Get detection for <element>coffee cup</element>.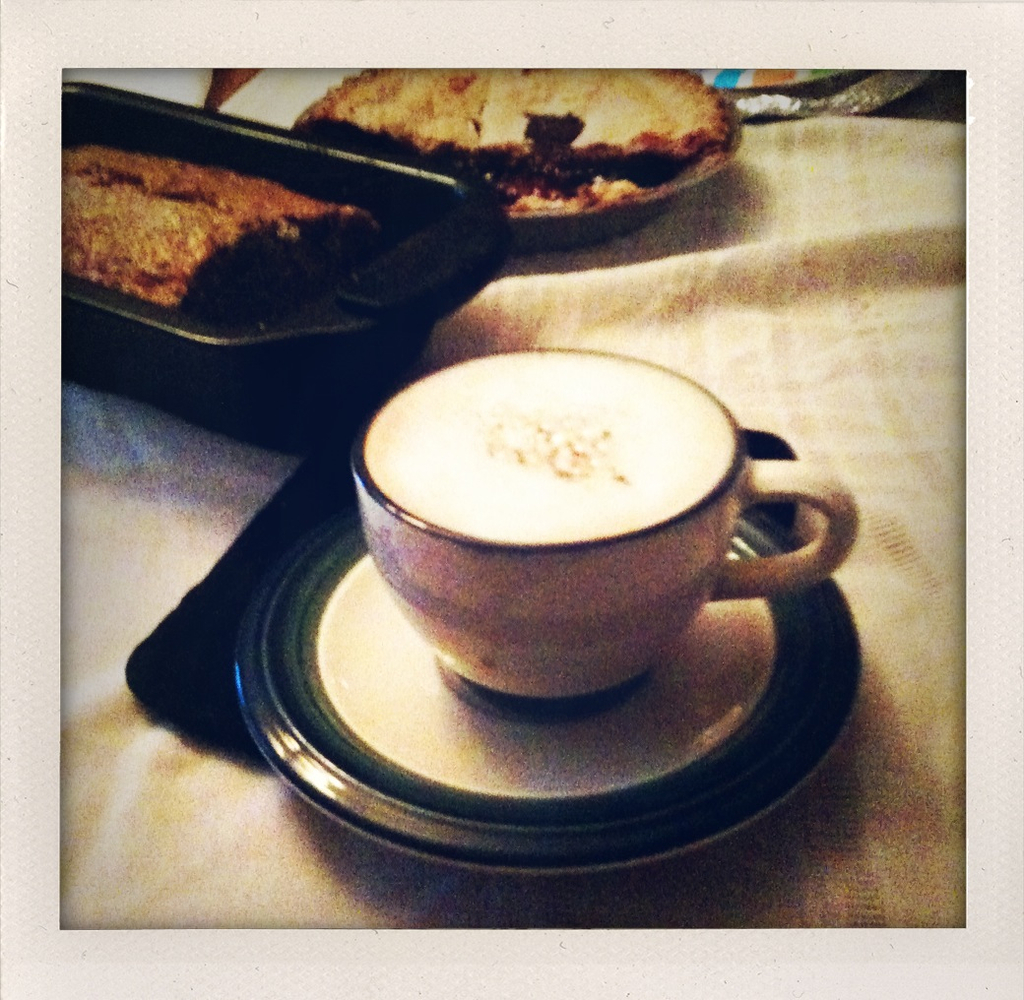
Detection: crop(349, 344, 862, 693).
